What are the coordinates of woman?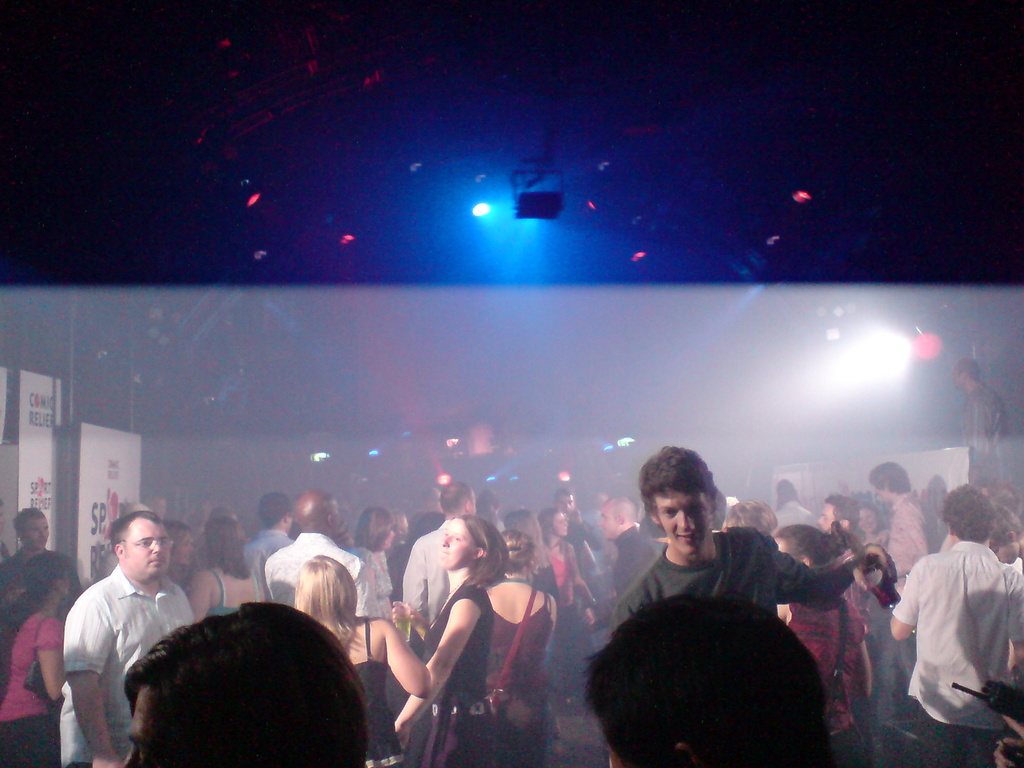
locate(537, 505, 598, 712).
